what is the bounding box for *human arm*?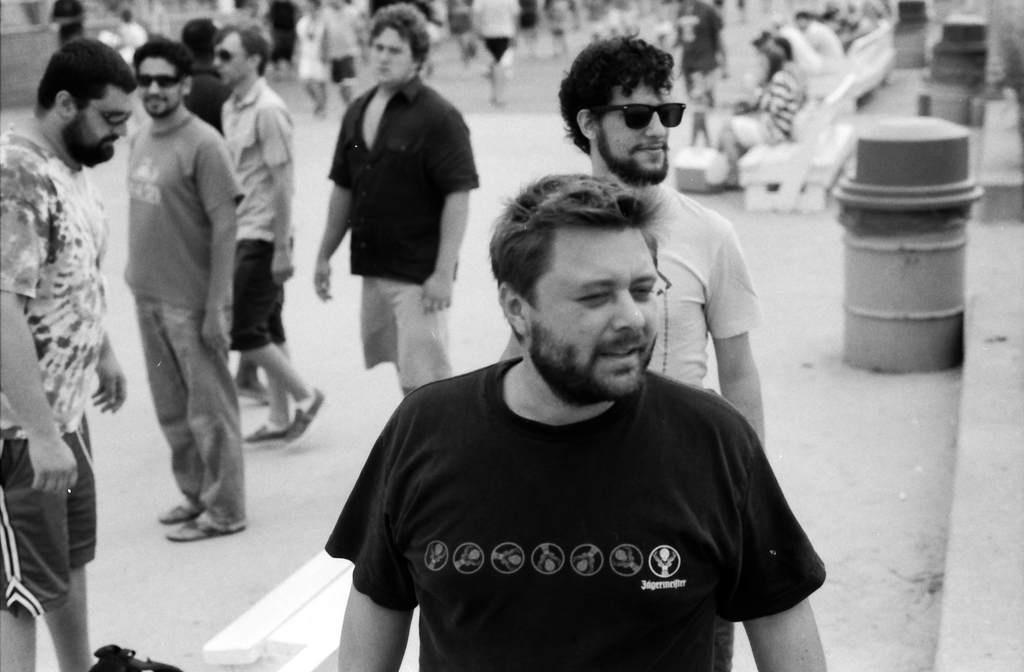
314,388,433,671.
